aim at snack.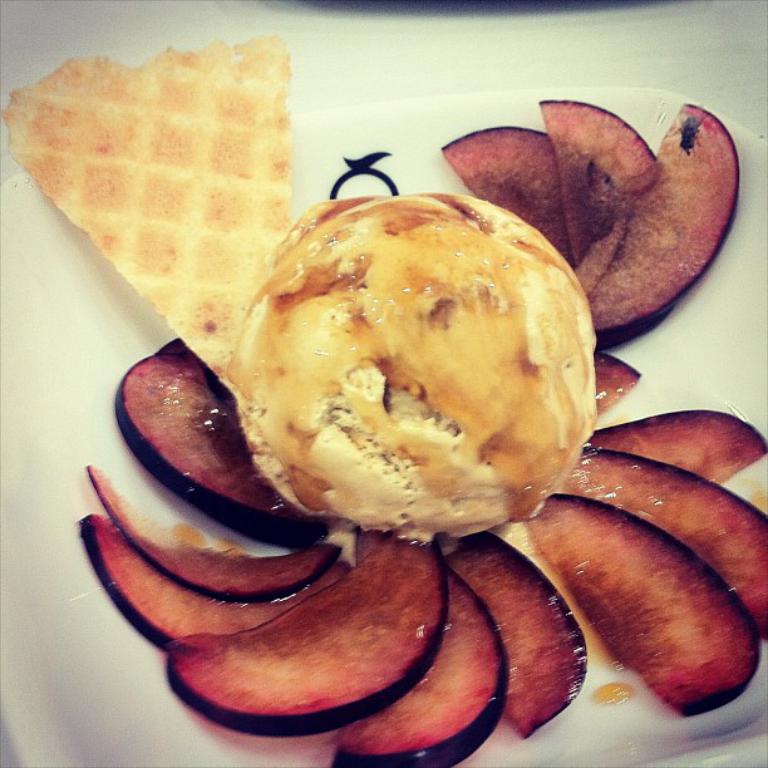
Aimed at 3/38/289/381.
